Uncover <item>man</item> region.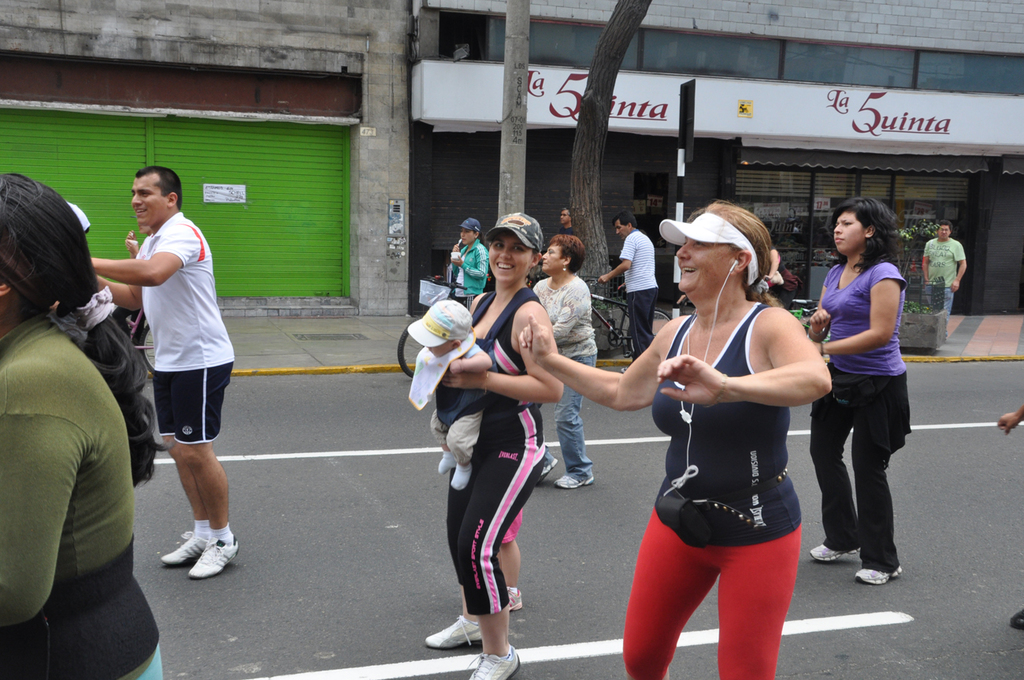
Uncovered: bbox=(915, 222, 966, 333).
